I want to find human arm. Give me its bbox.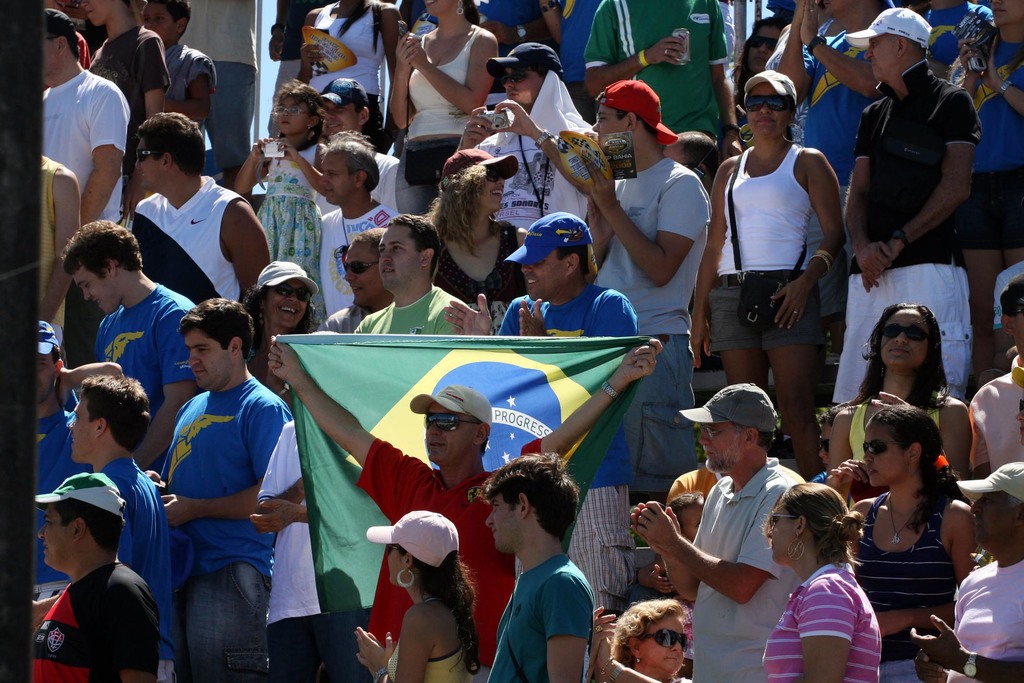
x1=137, y1=410, x2=188, y2=503.
